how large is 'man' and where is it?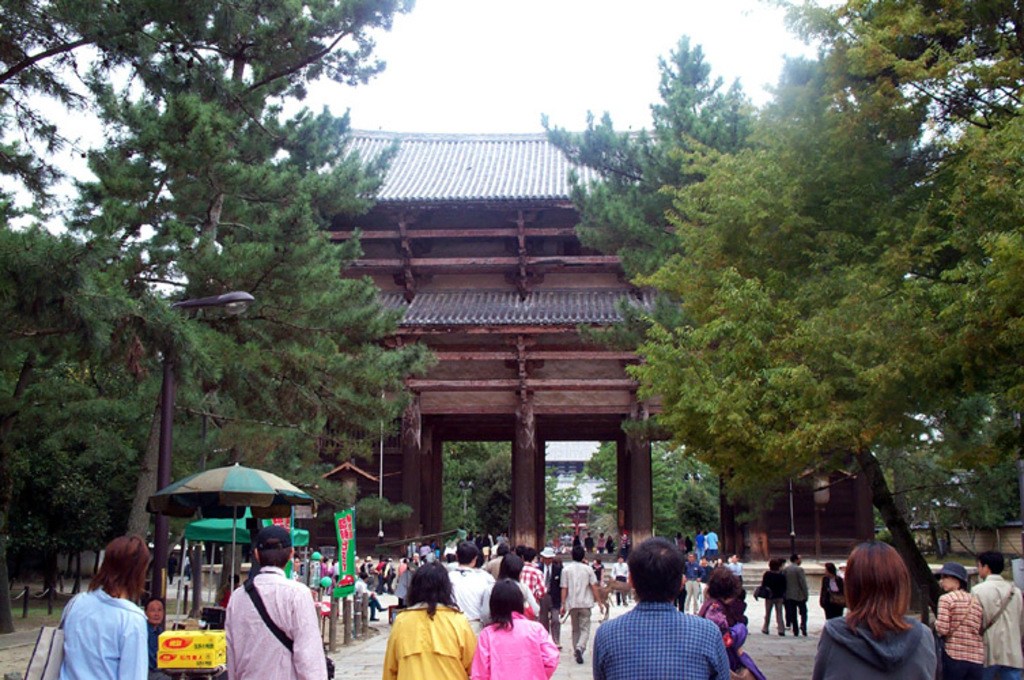
Bounding box: x1=979, y1=548, x2=1023, y2=679.
